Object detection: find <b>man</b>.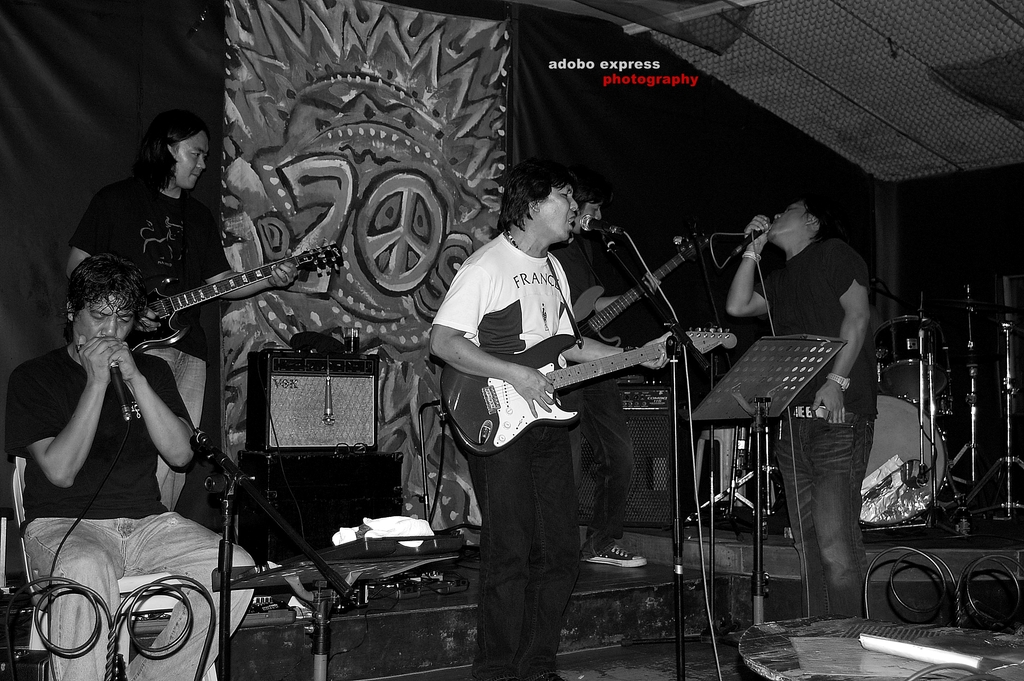
select_region(8, 249, 259, 680).
